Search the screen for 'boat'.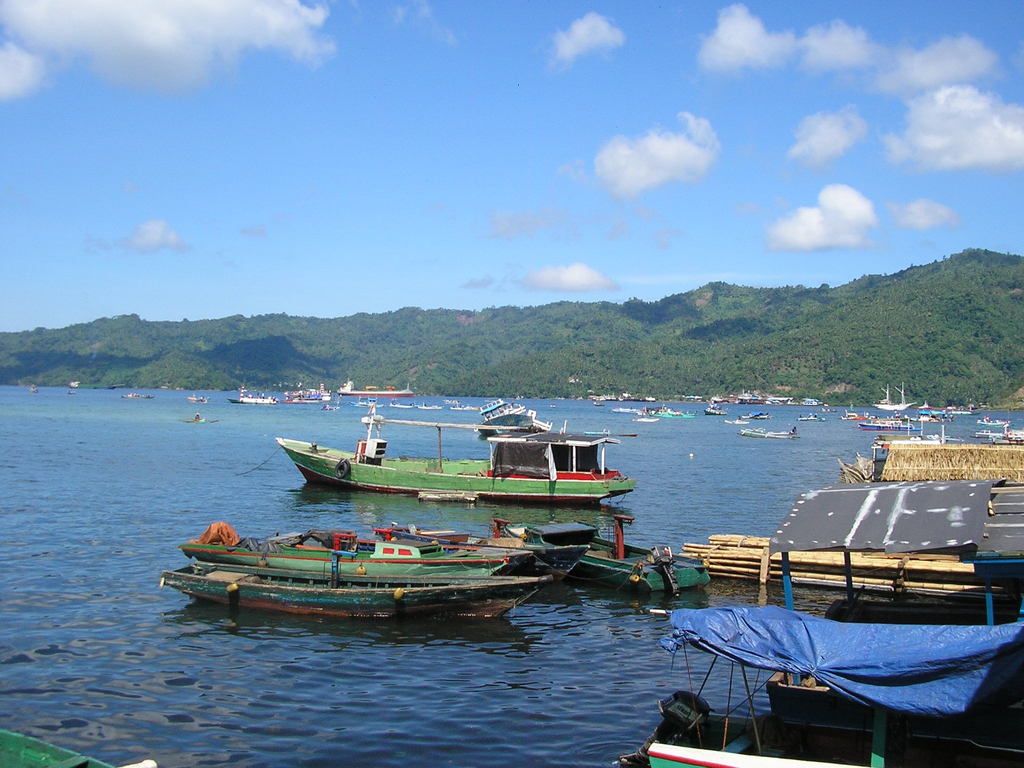
Found at {"x1": 550, "y1": 403, "x2": 557, "y2": 408}.
